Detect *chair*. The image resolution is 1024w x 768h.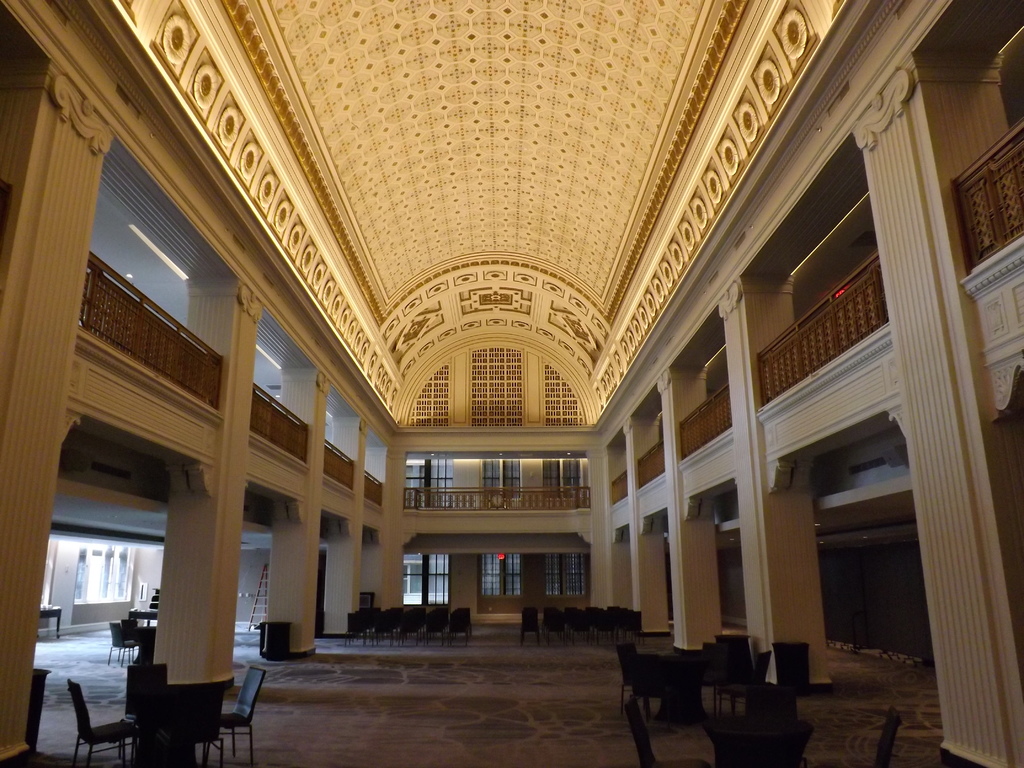
pyautogui.locateOnScreen(625, 701, 717, 767).
